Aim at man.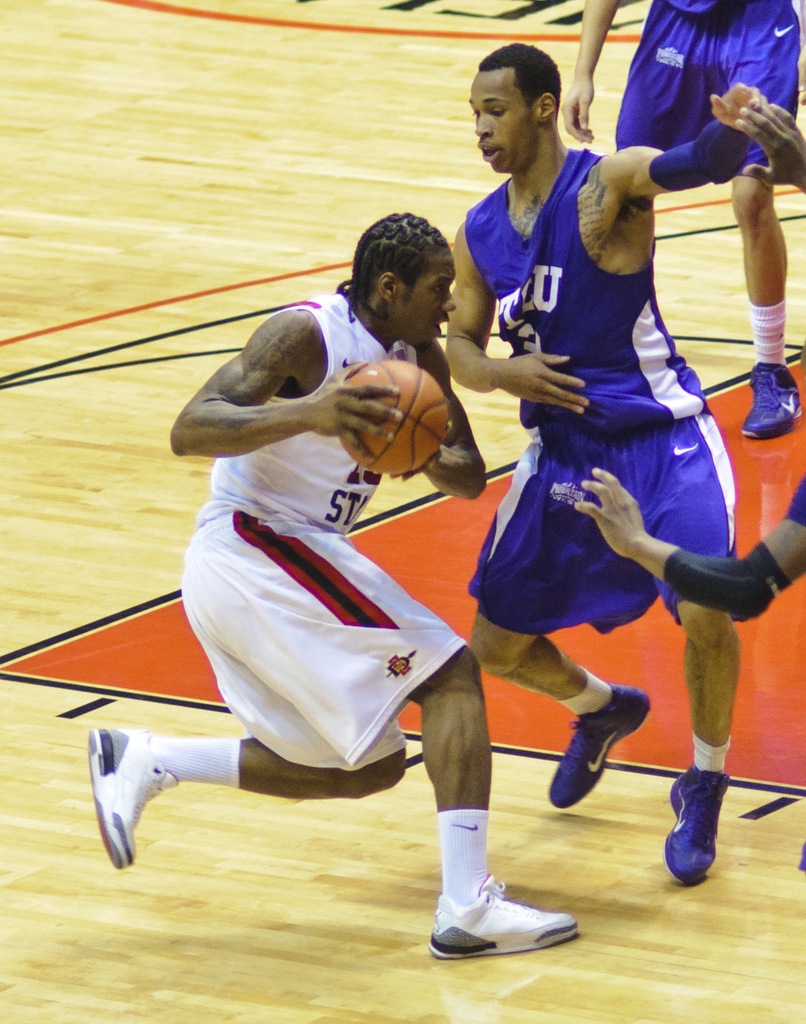
Aimed at <region>438, 41, 766, 890</region>.
